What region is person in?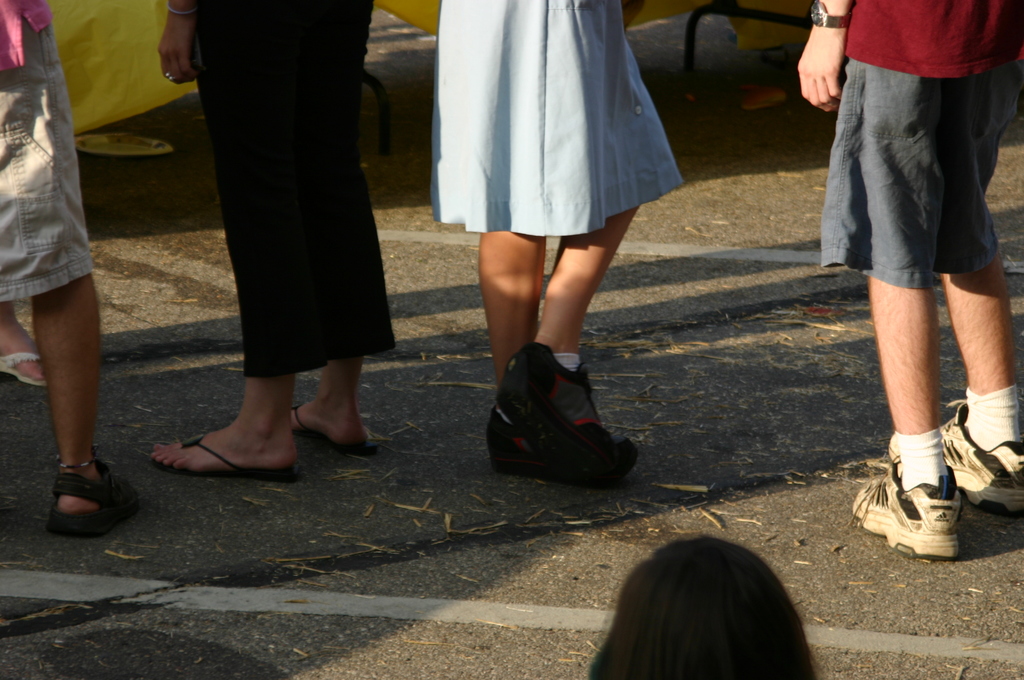
{"x1": 424, "y1": 0, "x2": 684, "y2": 484}.
